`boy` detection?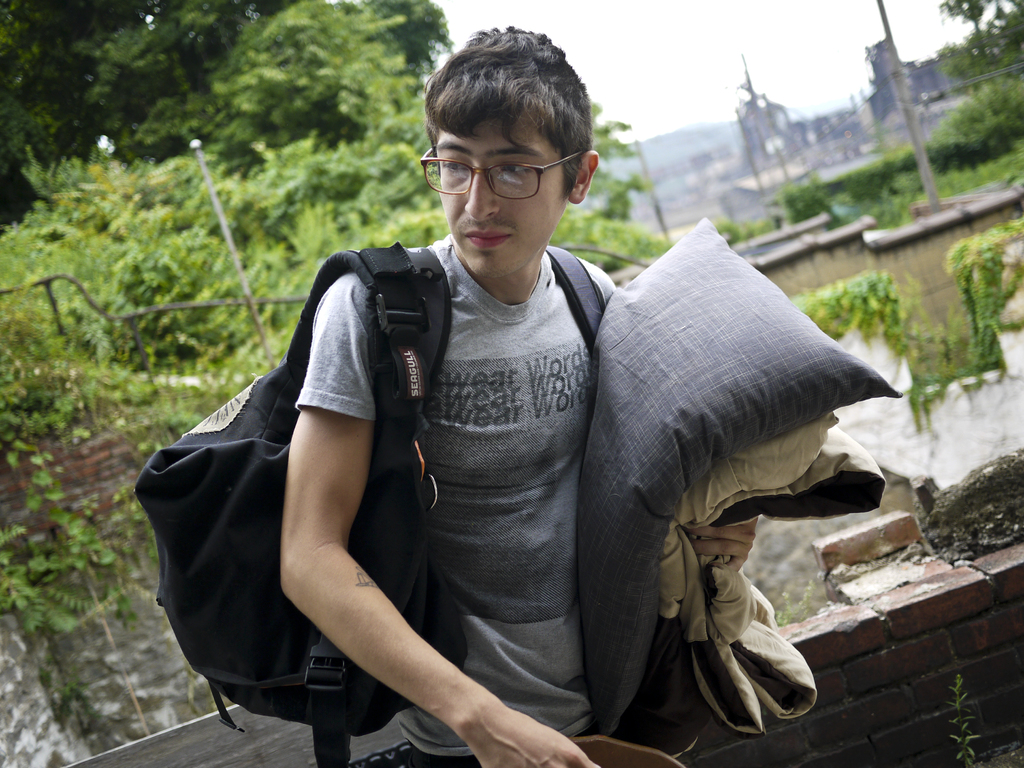
277, 29, 765, 767
